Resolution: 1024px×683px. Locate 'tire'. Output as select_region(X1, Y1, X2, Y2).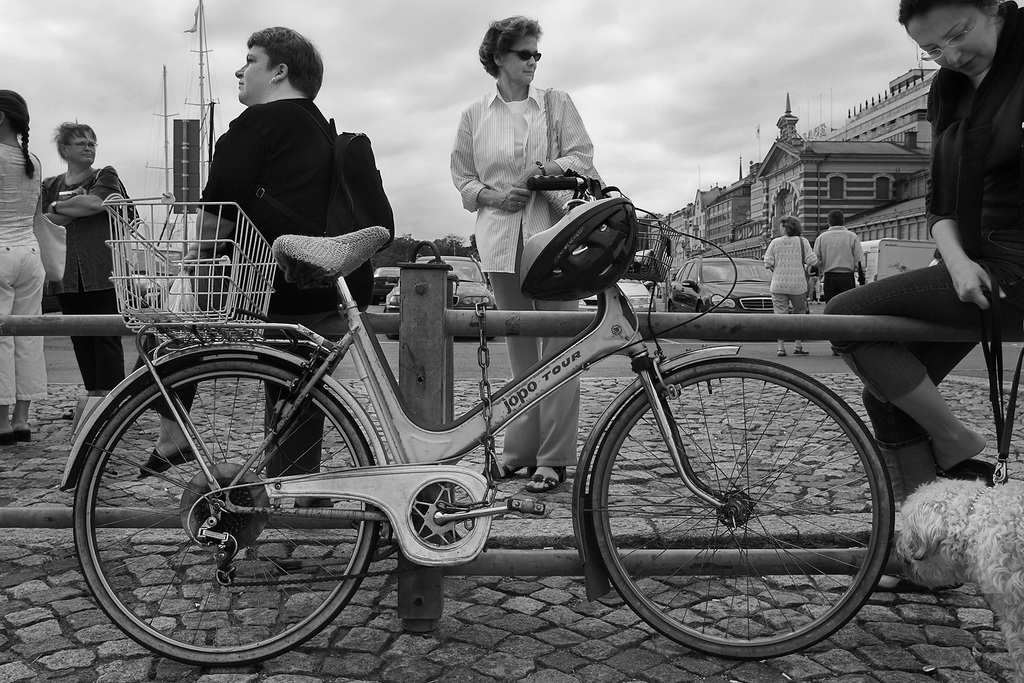
select_region(590, 359, 894, 658).
